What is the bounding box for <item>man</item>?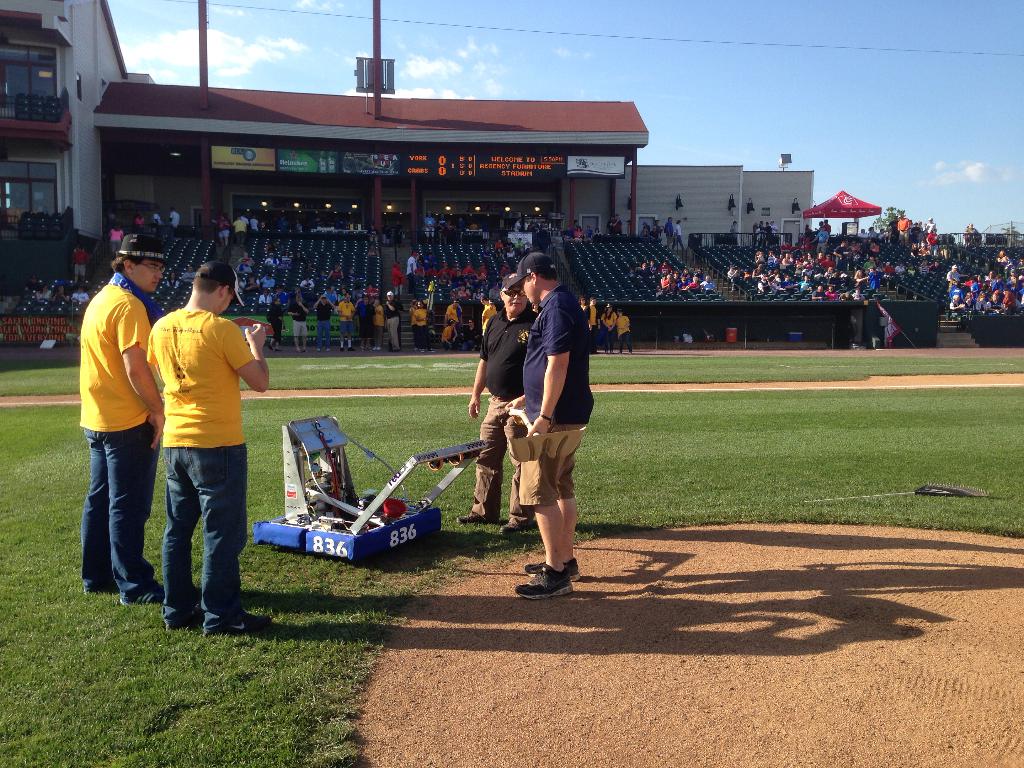
[609, 214, 623, 231].
